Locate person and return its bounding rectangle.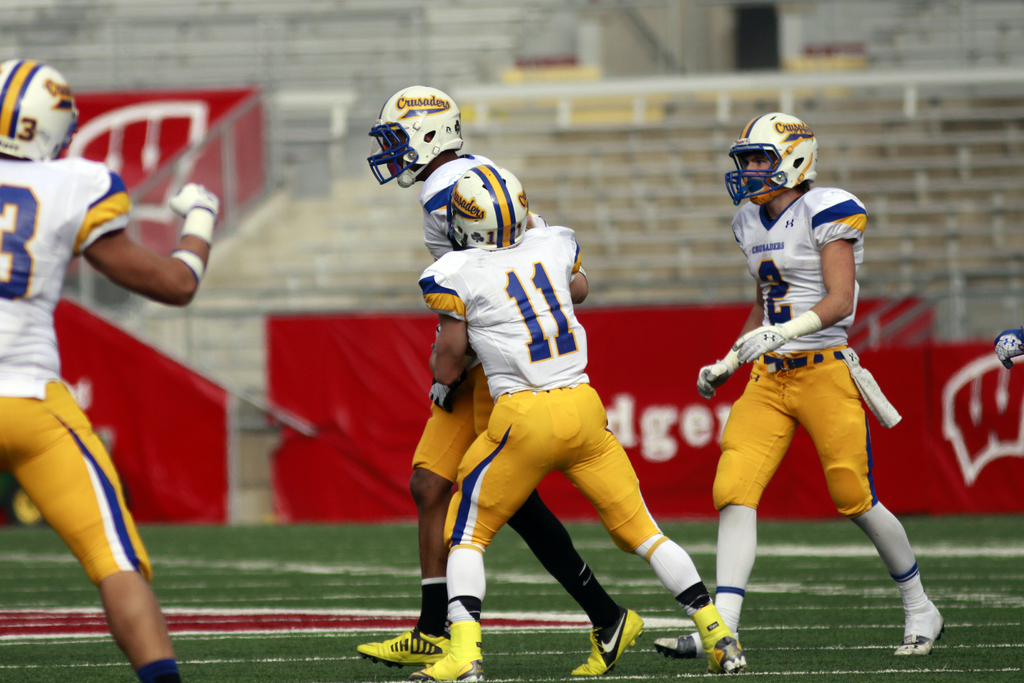
select_region(407, 162, 758, 681).
